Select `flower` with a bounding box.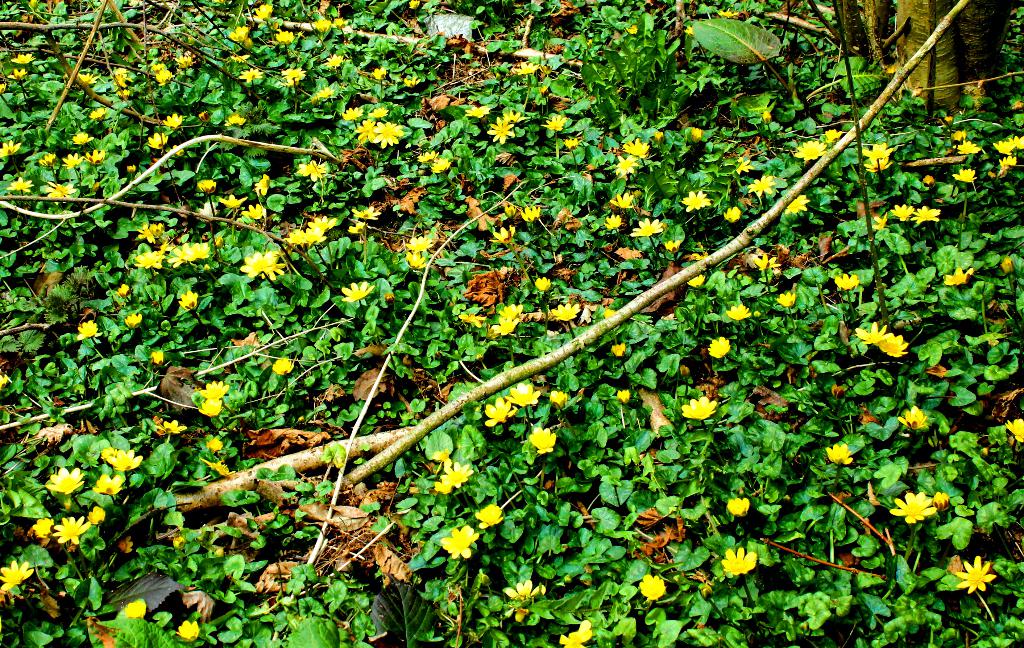
bbox(601, 211, 626, 231).
